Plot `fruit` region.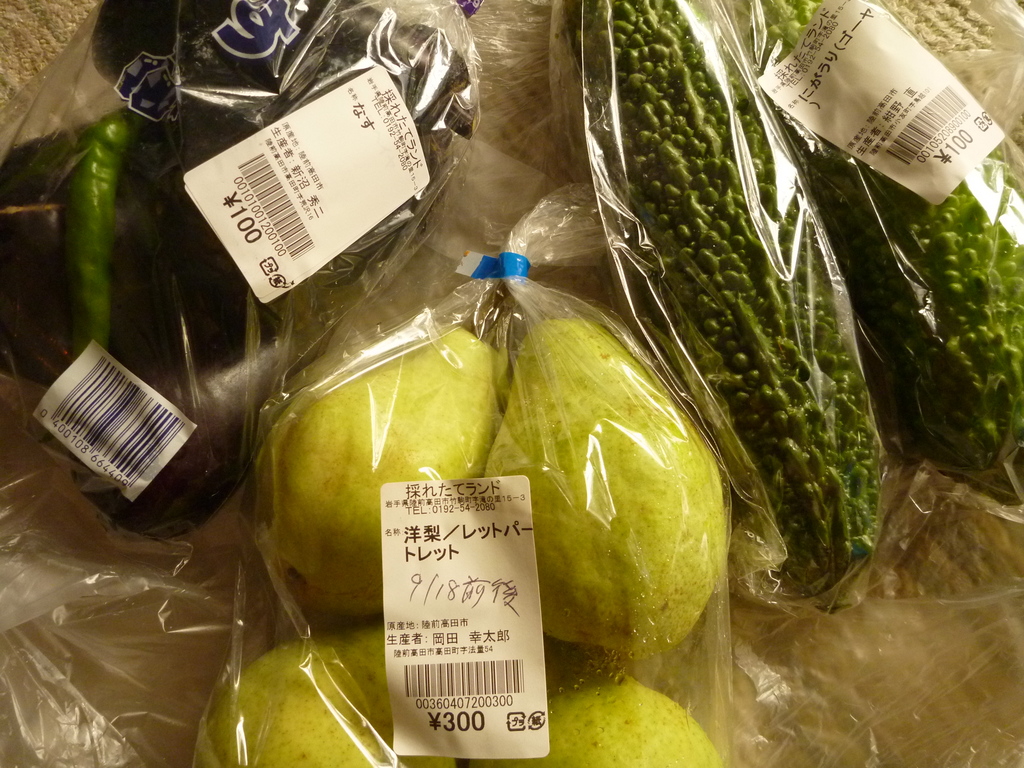
Plotted at bbox=[472, 673, 726, 767].
